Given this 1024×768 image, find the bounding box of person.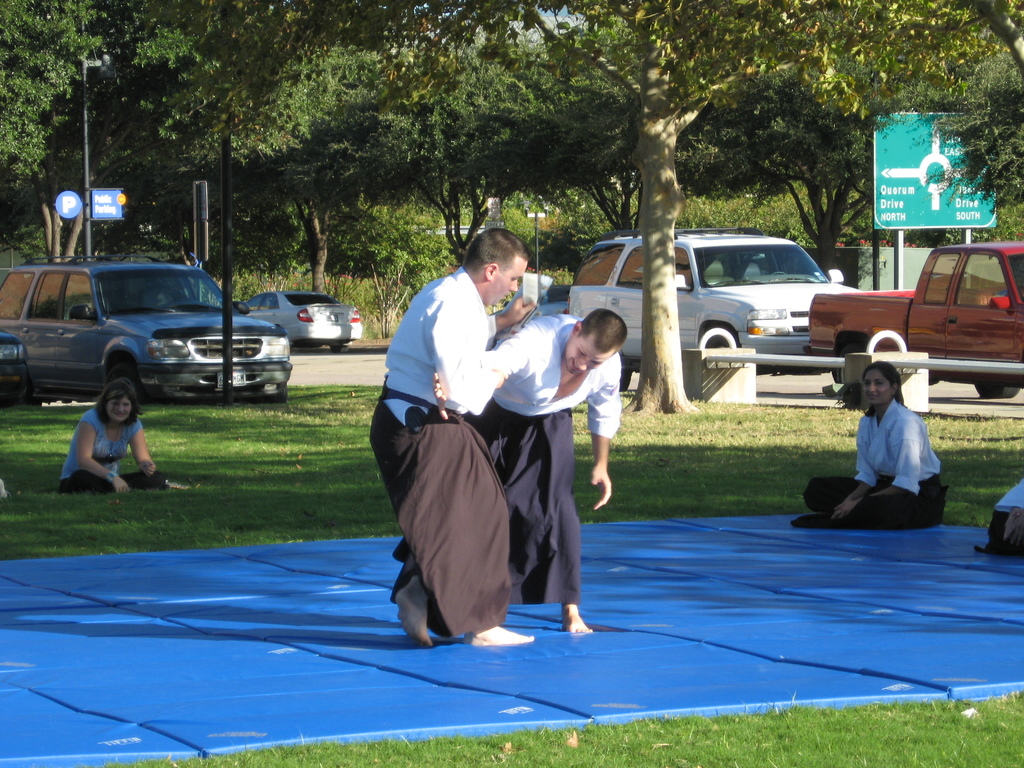
{"left": 360, "top": 229, "right": 539, "bottom": 657}.
